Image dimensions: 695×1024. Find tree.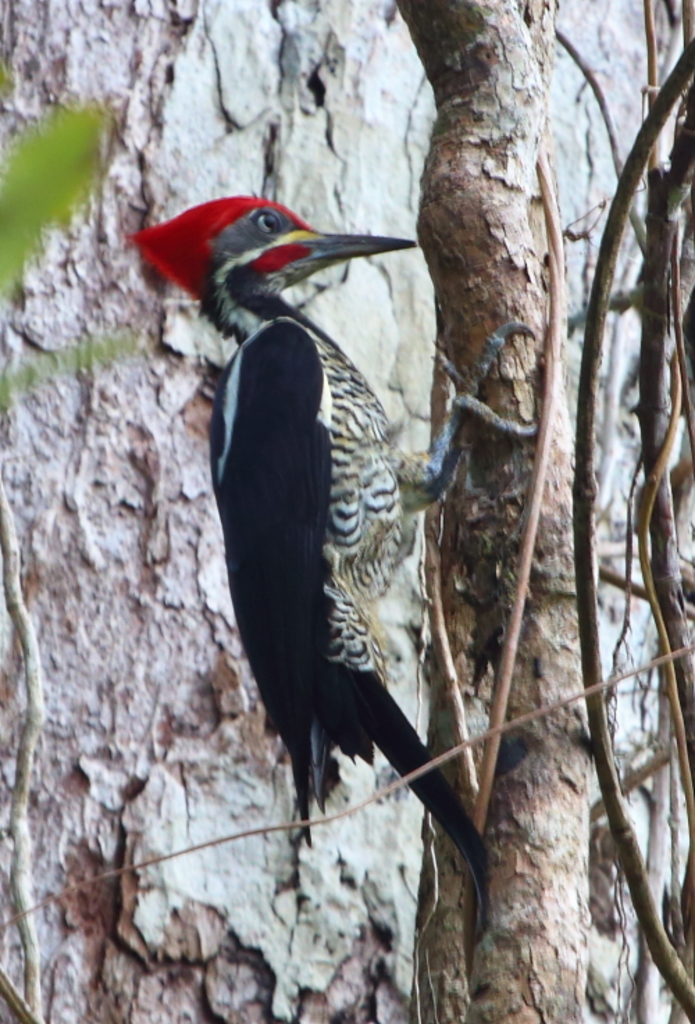
(385, 0, 606, 1023).
